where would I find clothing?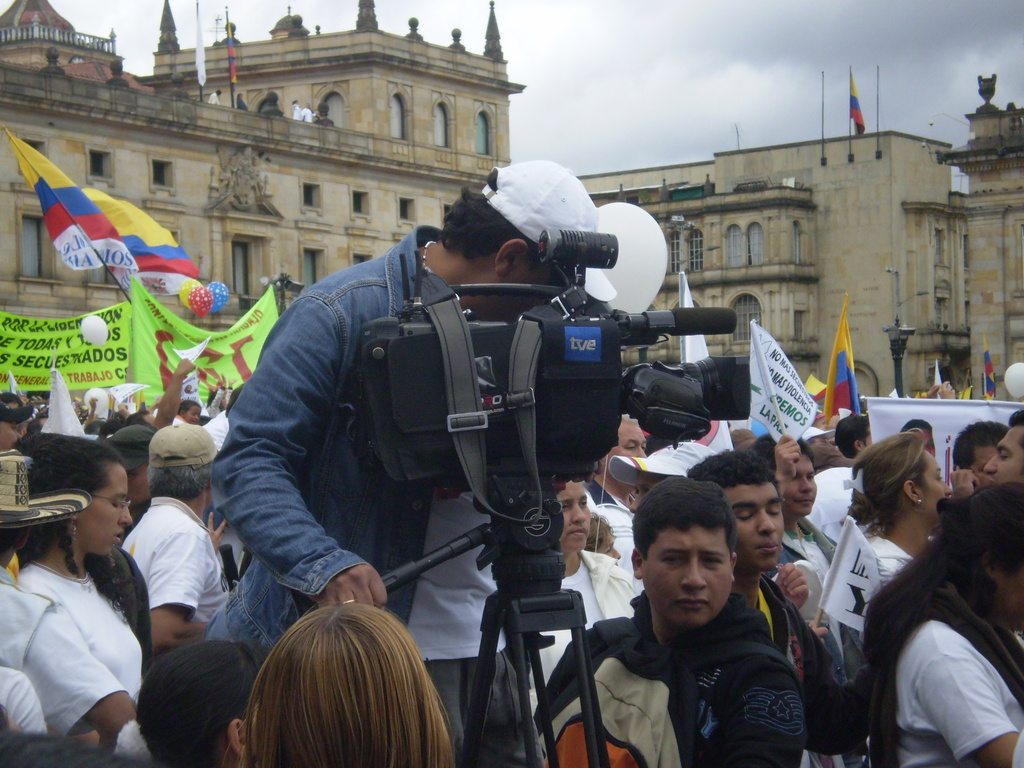
At x1=805 y1=531 x2=916 y2=675.
